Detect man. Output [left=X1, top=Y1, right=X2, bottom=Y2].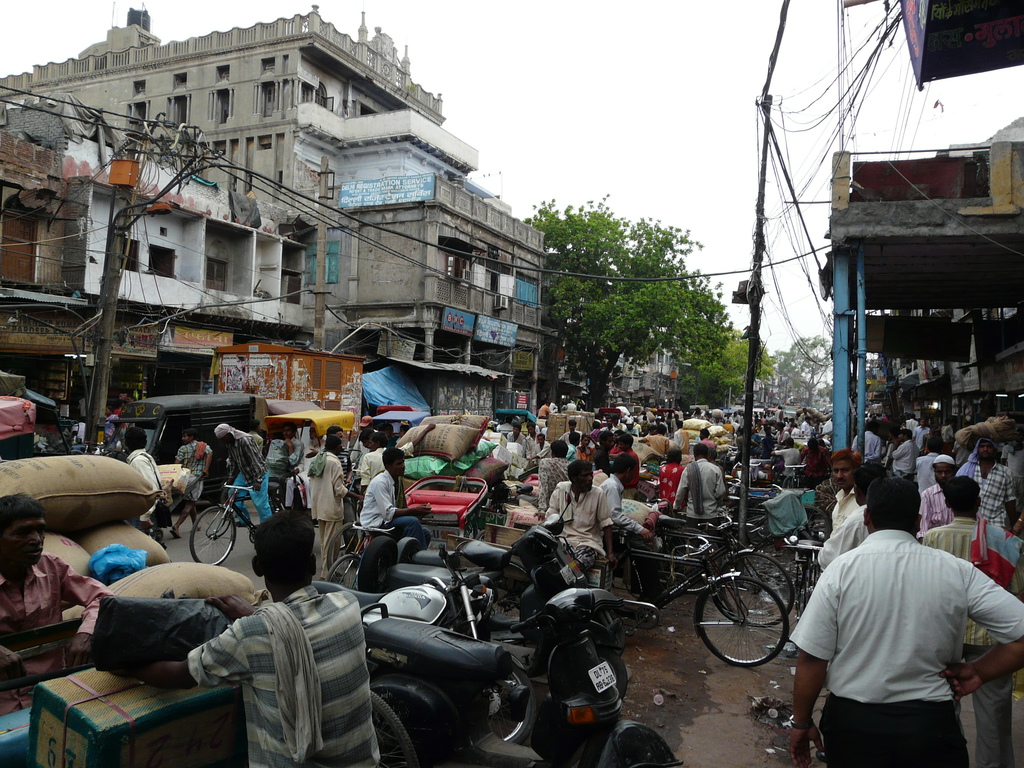
[left=216, top=421, right=276, bottom=535].
